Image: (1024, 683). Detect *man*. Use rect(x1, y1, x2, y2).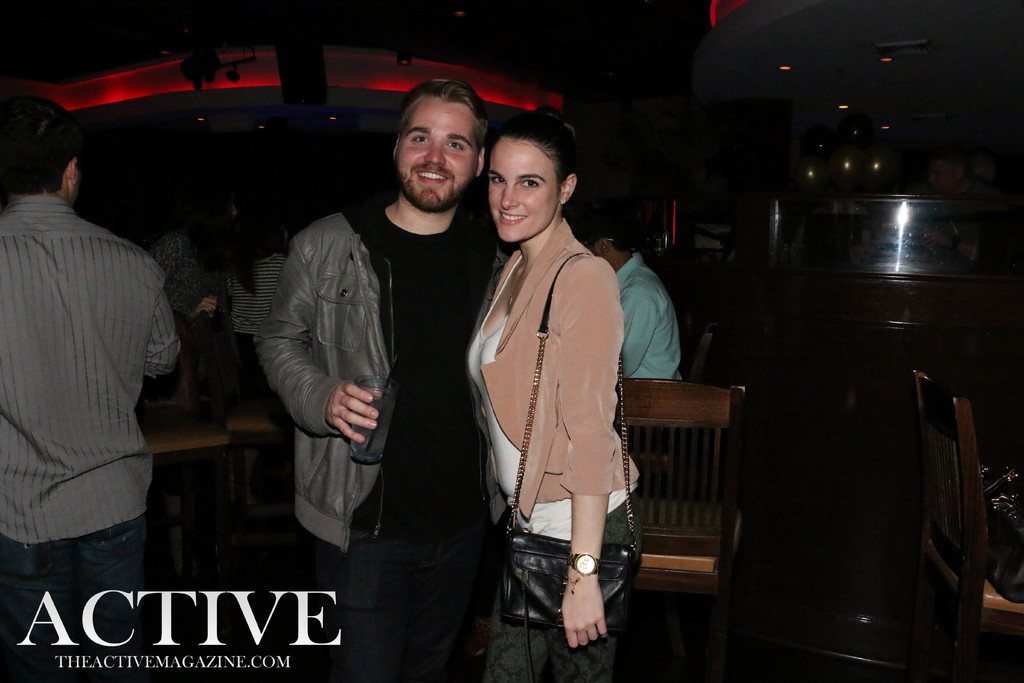
rect(556, 210, 686, 382).
